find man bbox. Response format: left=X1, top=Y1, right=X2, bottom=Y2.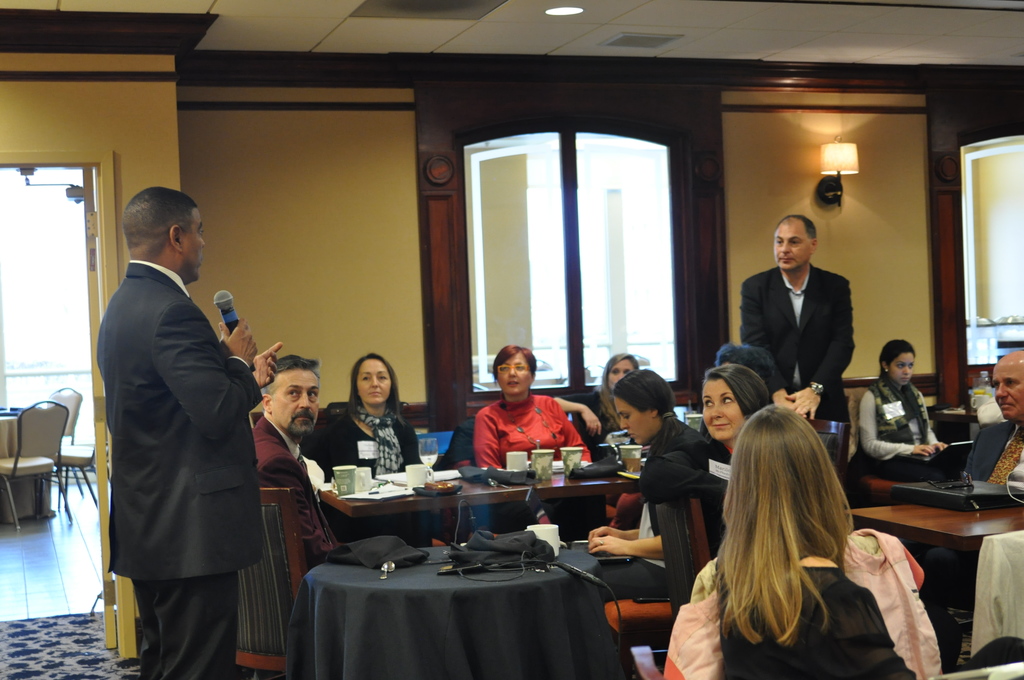
left=739, top=215, right=854, bottom=482.
